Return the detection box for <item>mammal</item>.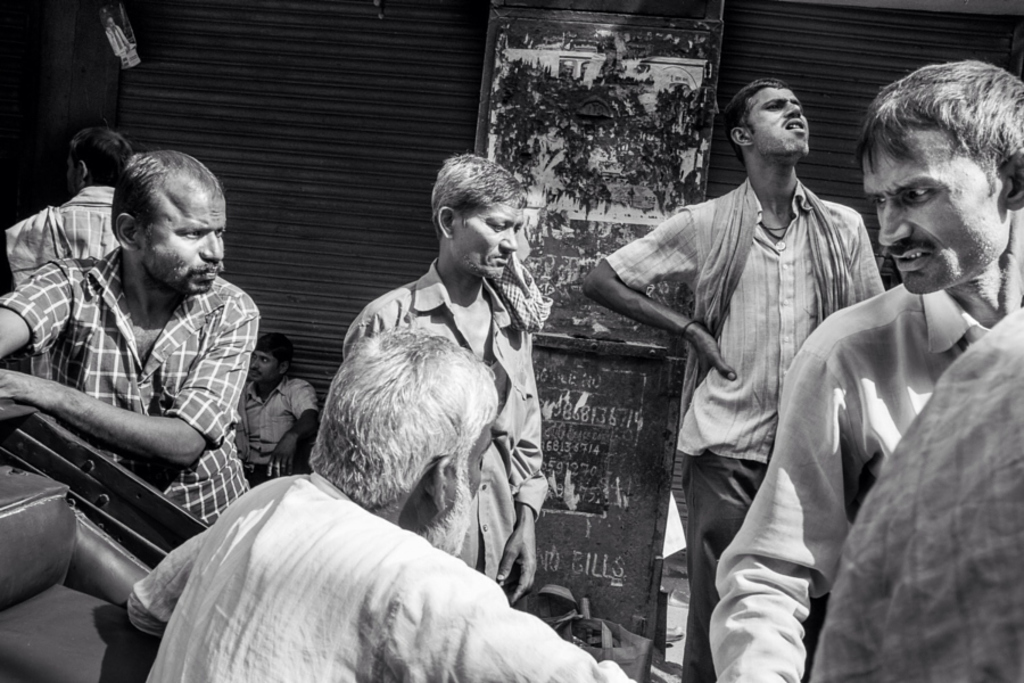
707:63:1023:682.
